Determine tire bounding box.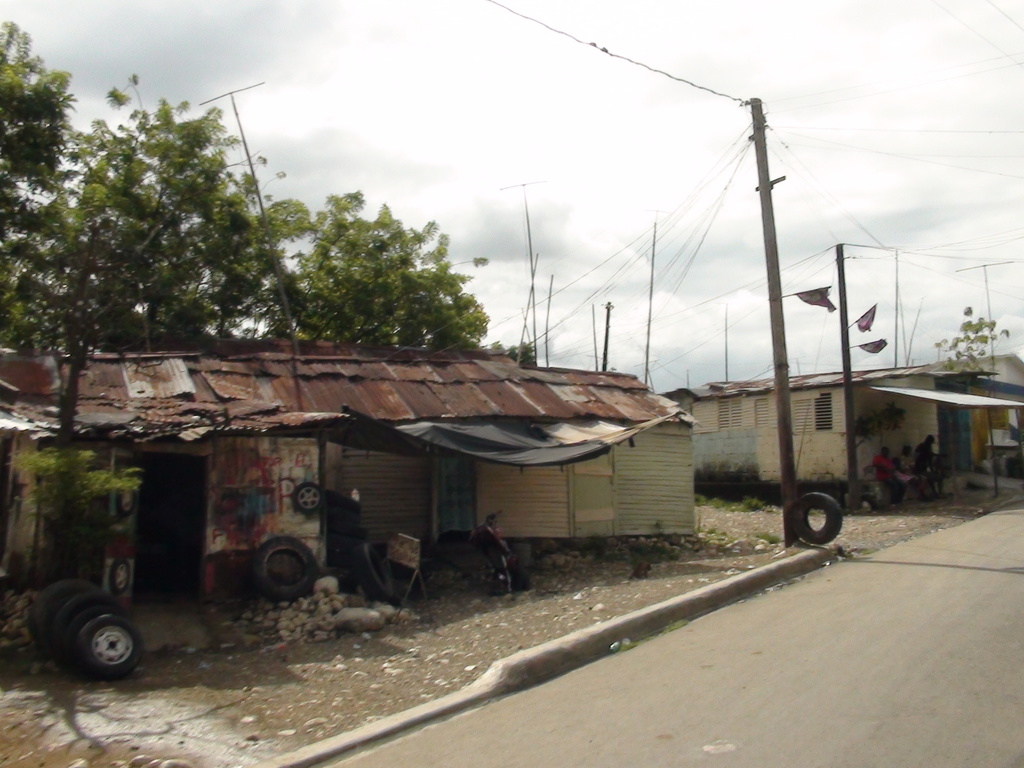
Determined: [116, 488, 135, 516].
